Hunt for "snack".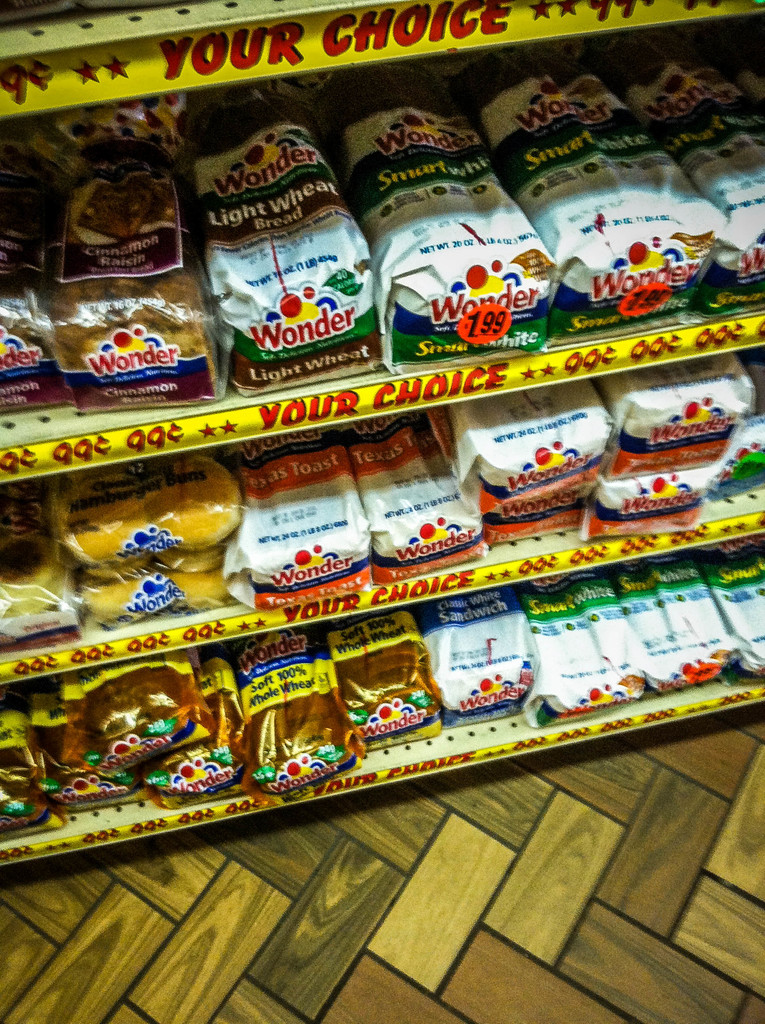
Hunted down at bbox=[629, 33, 764, 310].
